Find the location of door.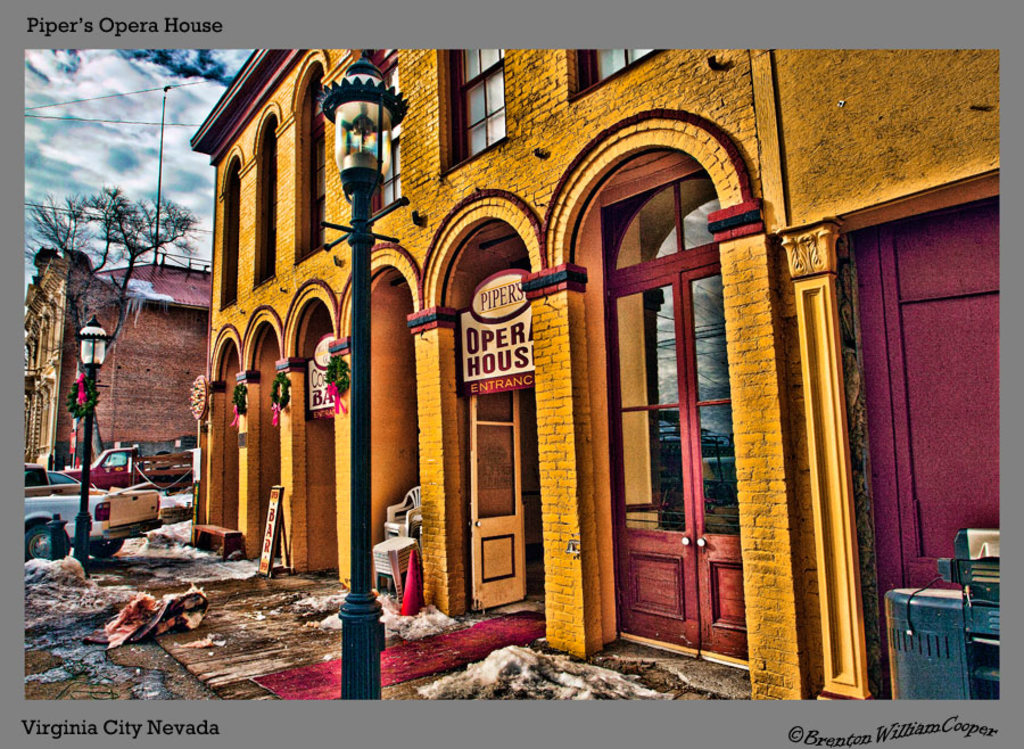
Location: [629,238,749,652].
